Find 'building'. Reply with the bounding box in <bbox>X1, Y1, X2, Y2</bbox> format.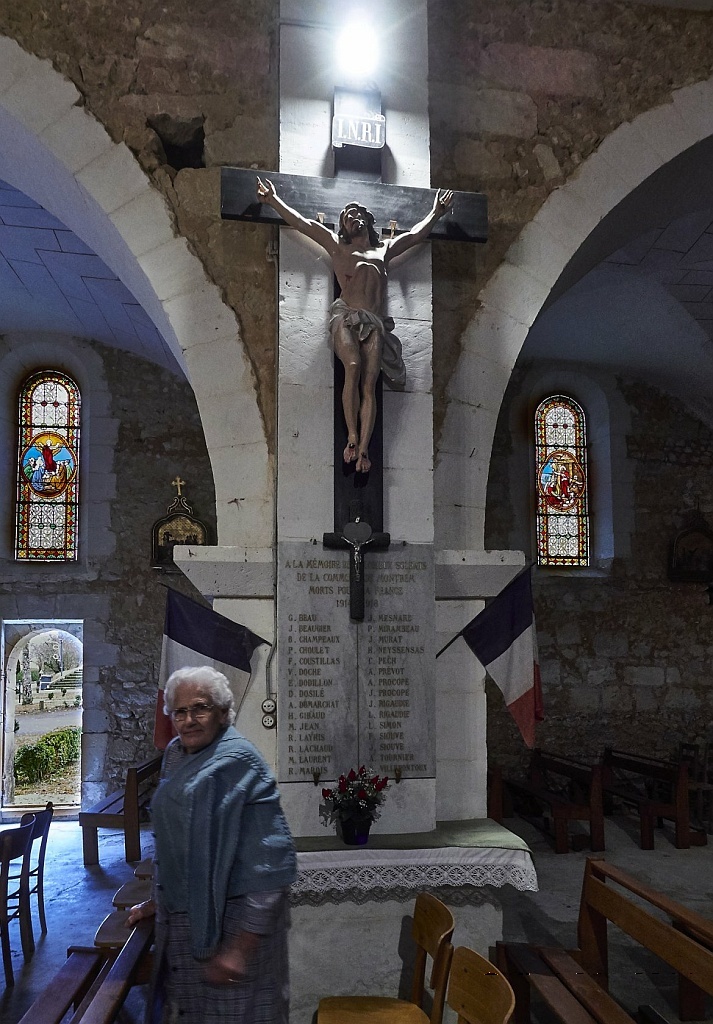
<bbox>0, 0, 712, 1023</bbox>.
